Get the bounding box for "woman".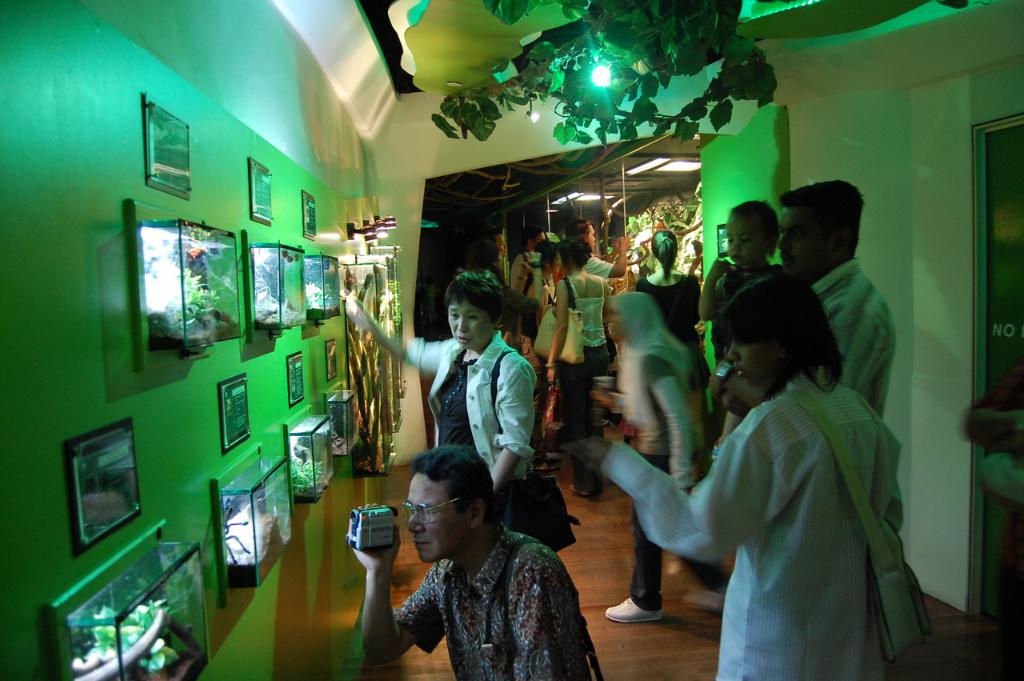
rect(341, 267, 546, 517).
